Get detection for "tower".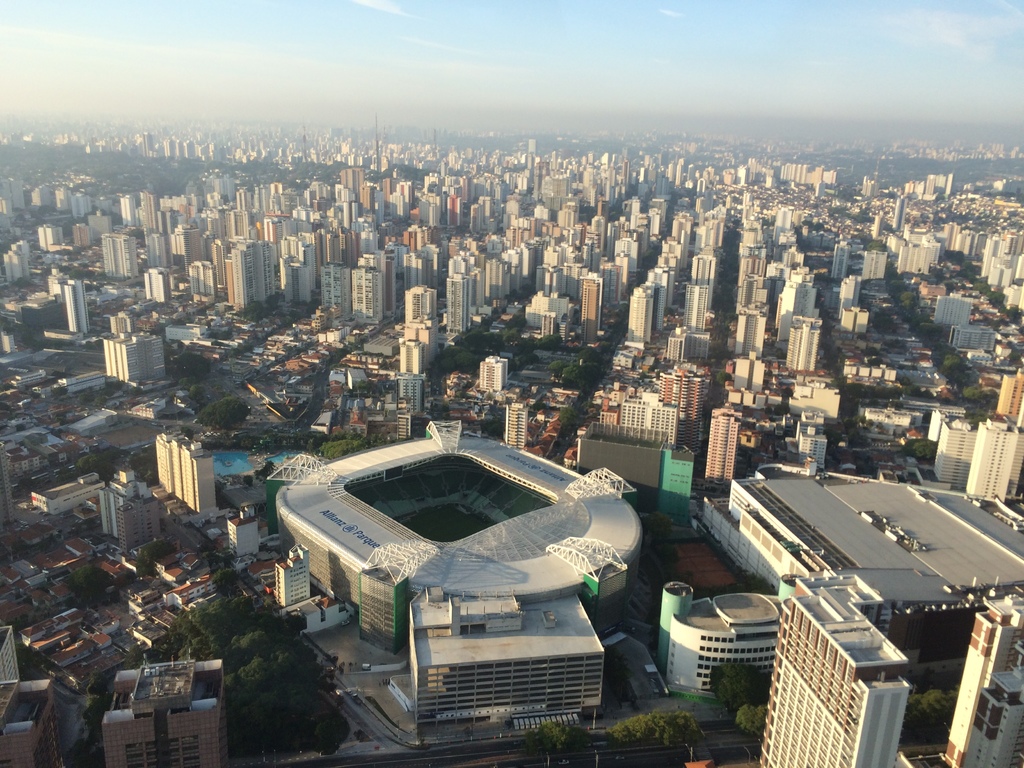
Detection: bbox=[665, 367, 703, 445].
